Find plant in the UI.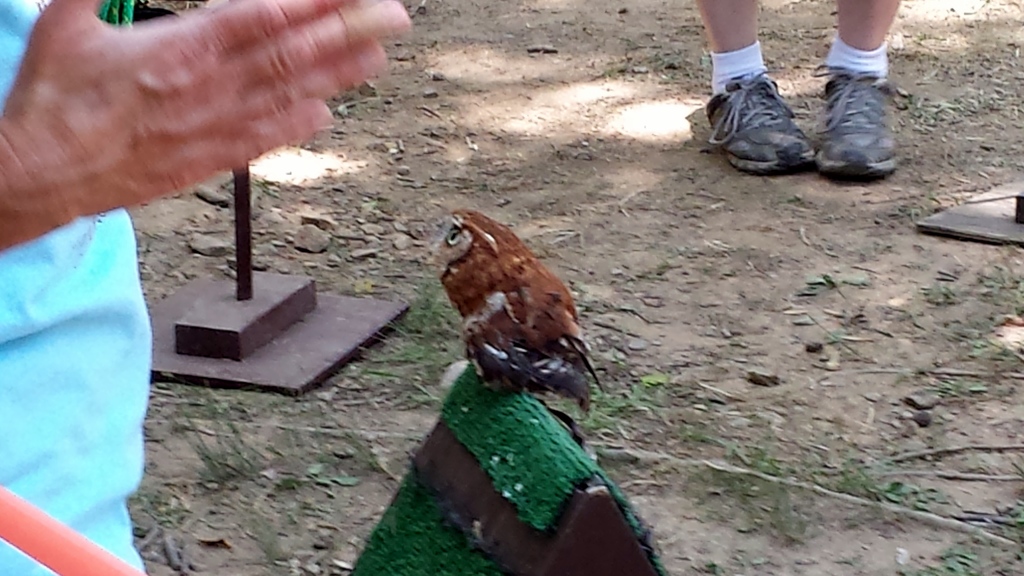
UI element at 154 383 399 492.
